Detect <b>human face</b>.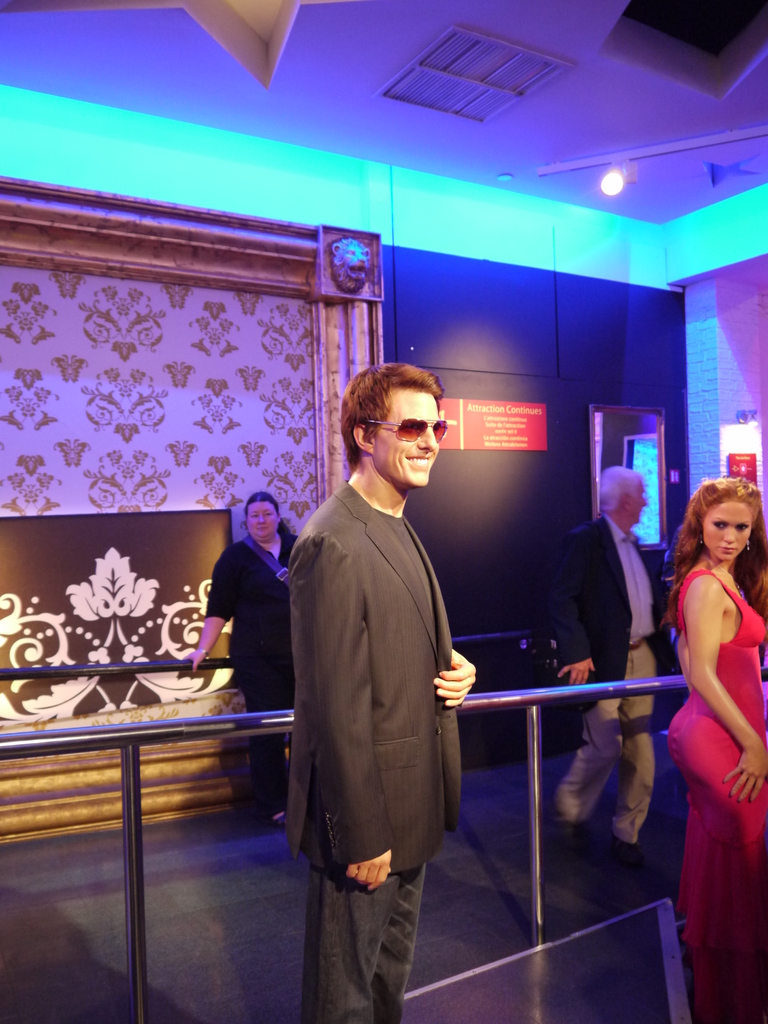
Detected at region(634, 476, 650, 521).
